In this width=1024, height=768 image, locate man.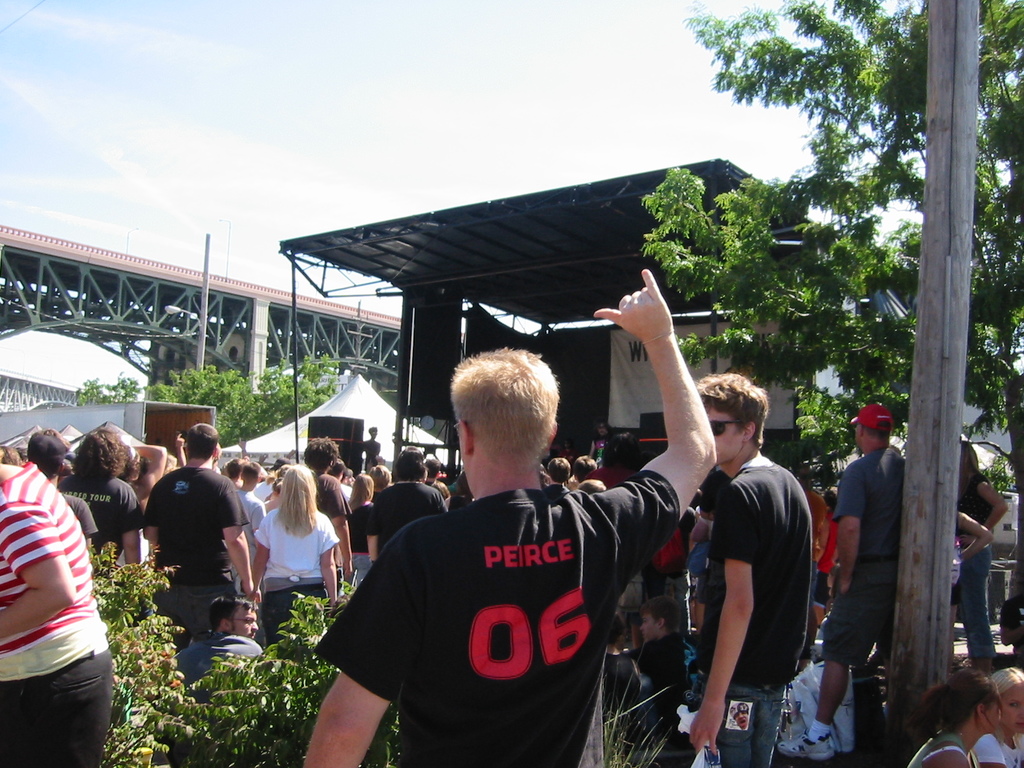
Bounding box: bbox=[626, 590, 694, 705].
